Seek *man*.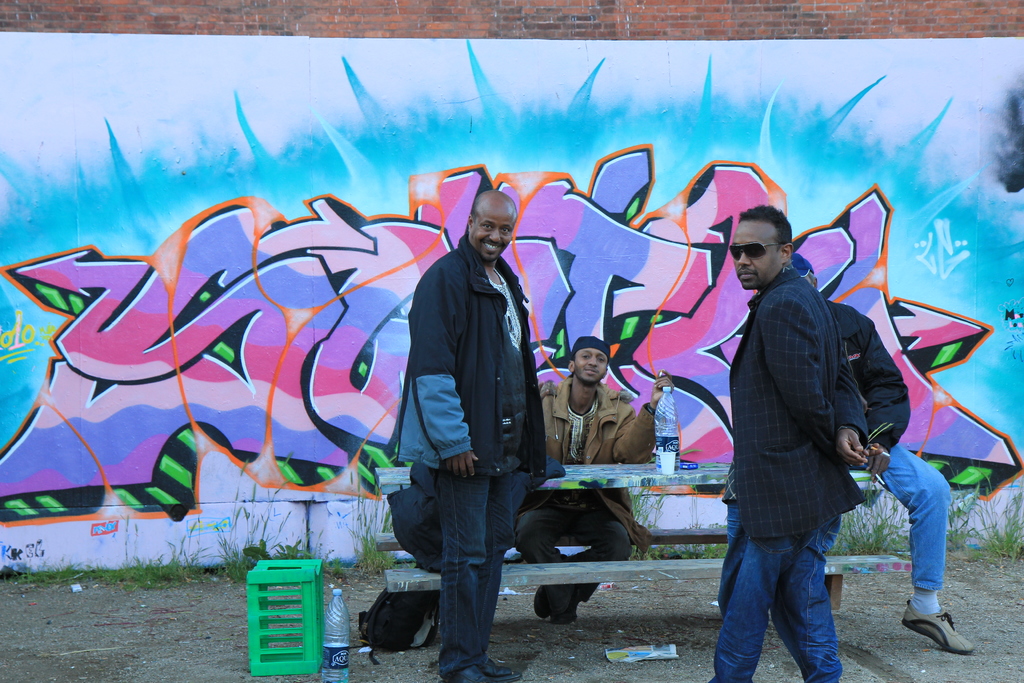
bbox=[791, 251, 975, 658].
